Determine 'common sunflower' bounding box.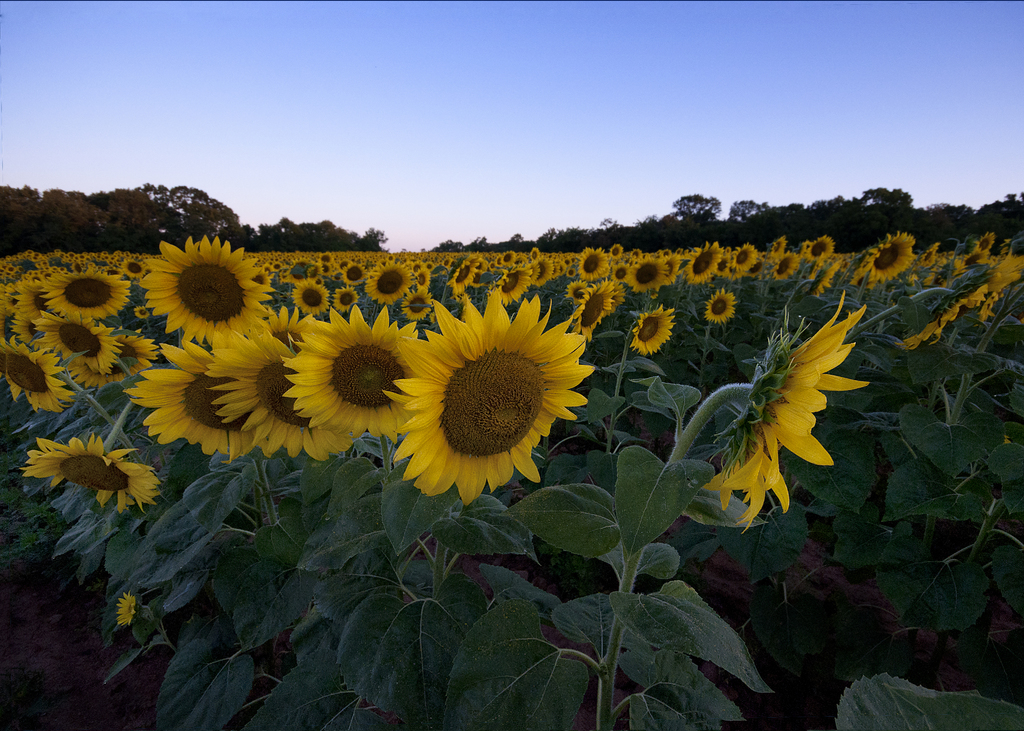
Determined: detection(455, 262, 468, 291).
